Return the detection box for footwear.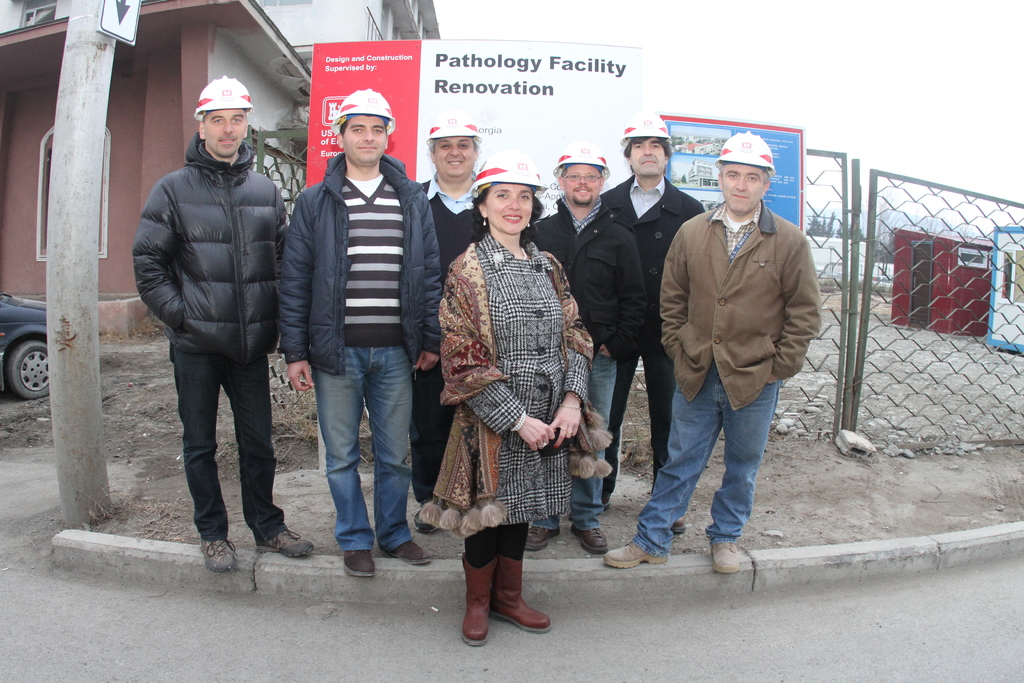
600:495:612:516.
